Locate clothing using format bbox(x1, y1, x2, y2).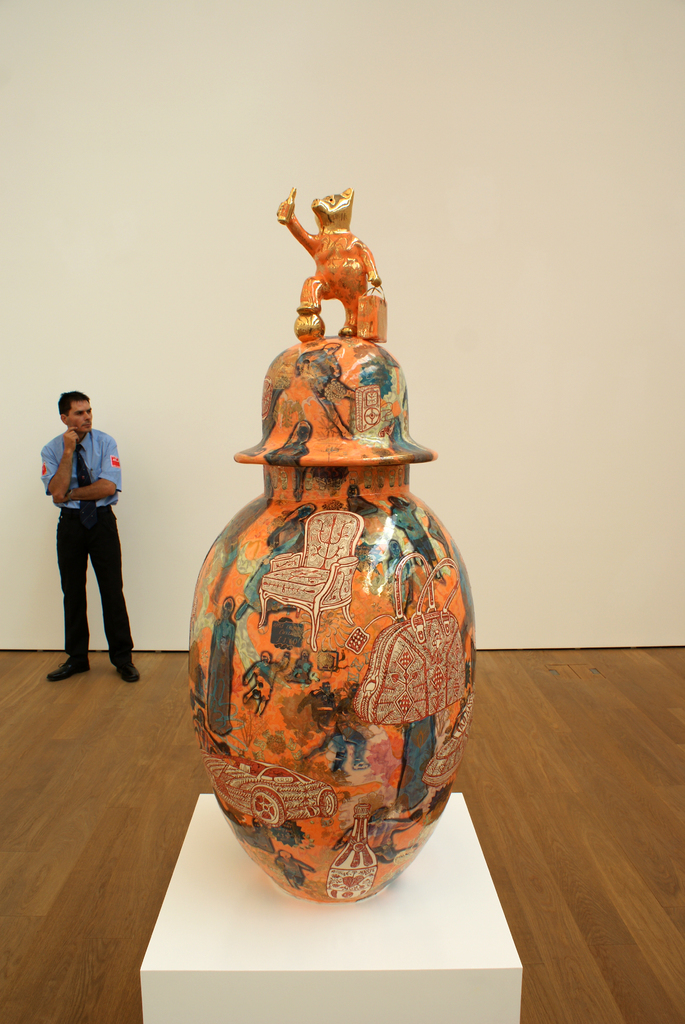
bbox(33, 426, 139, 671).
